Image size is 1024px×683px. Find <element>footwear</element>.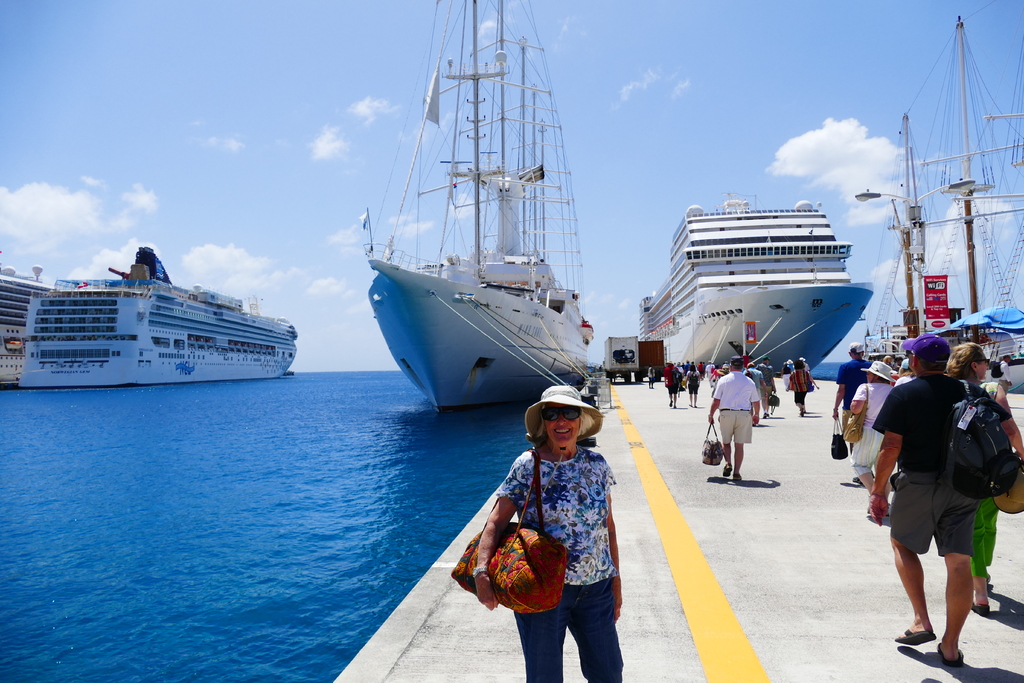
(x1=694, y1=405, x2=698, y2=409).
